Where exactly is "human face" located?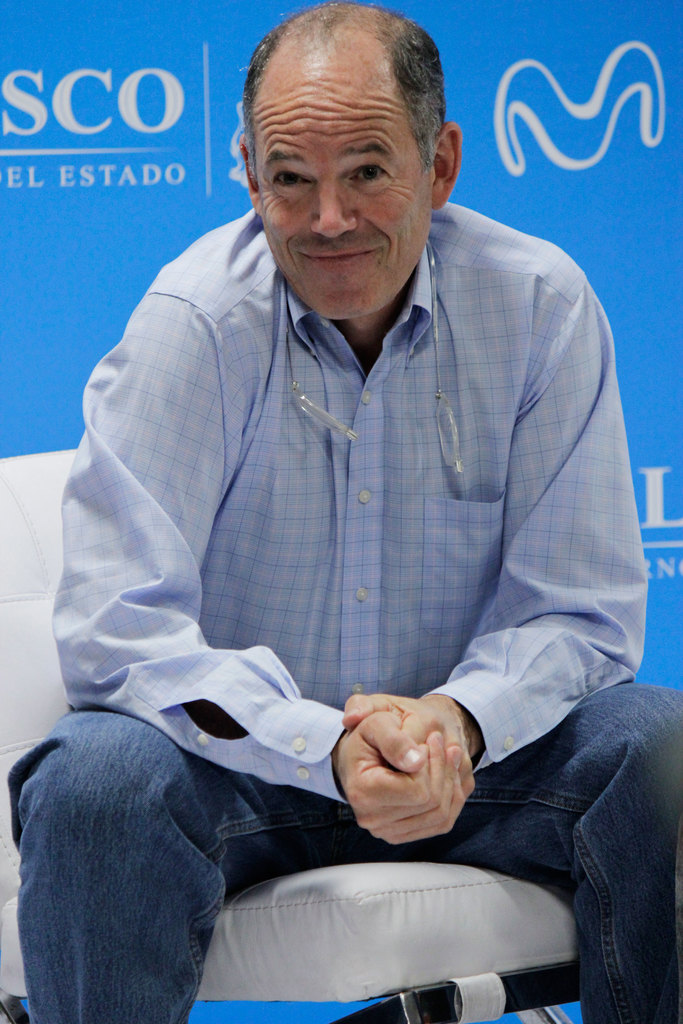
Its bounding box is (260,56,434,321).
